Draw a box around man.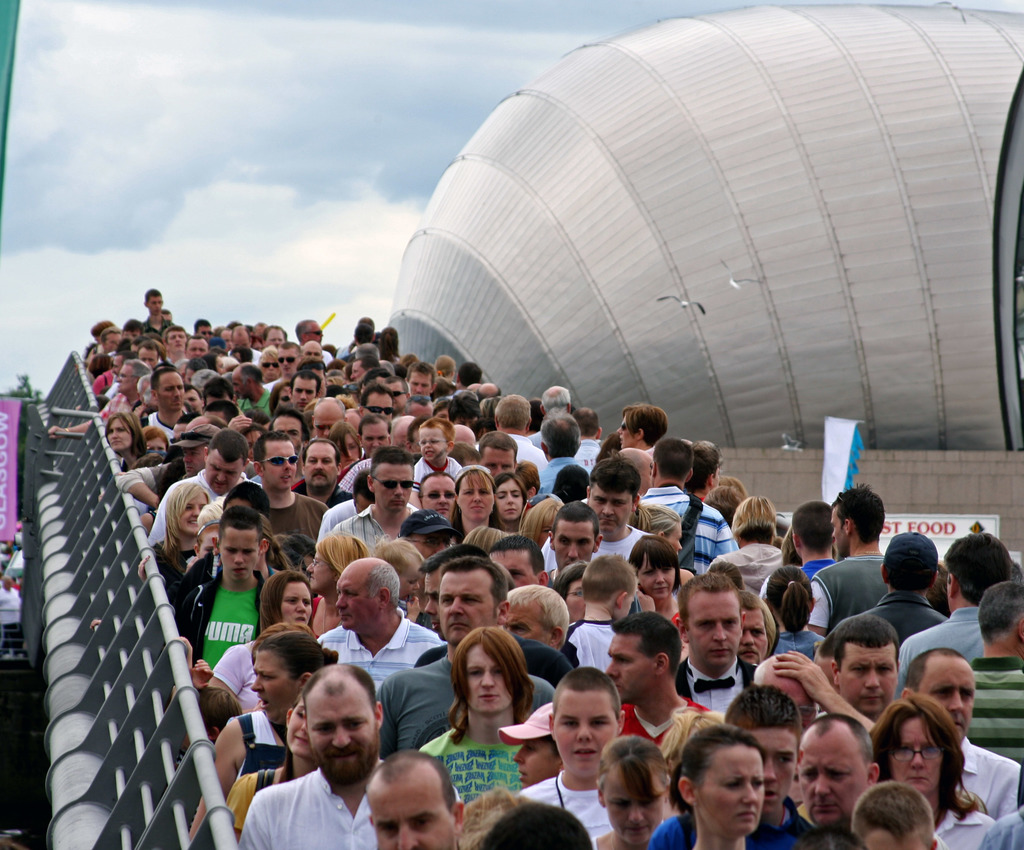
[left=299, top=337, right=328, bottom=368].
